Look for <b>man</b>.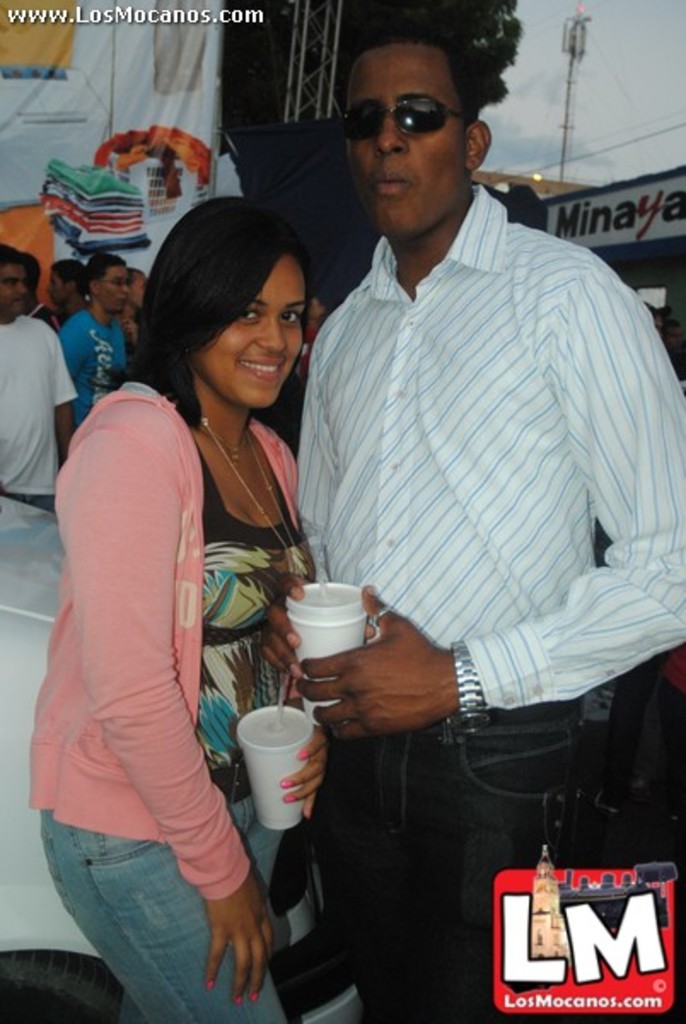
Found: [111,259,135,362].
